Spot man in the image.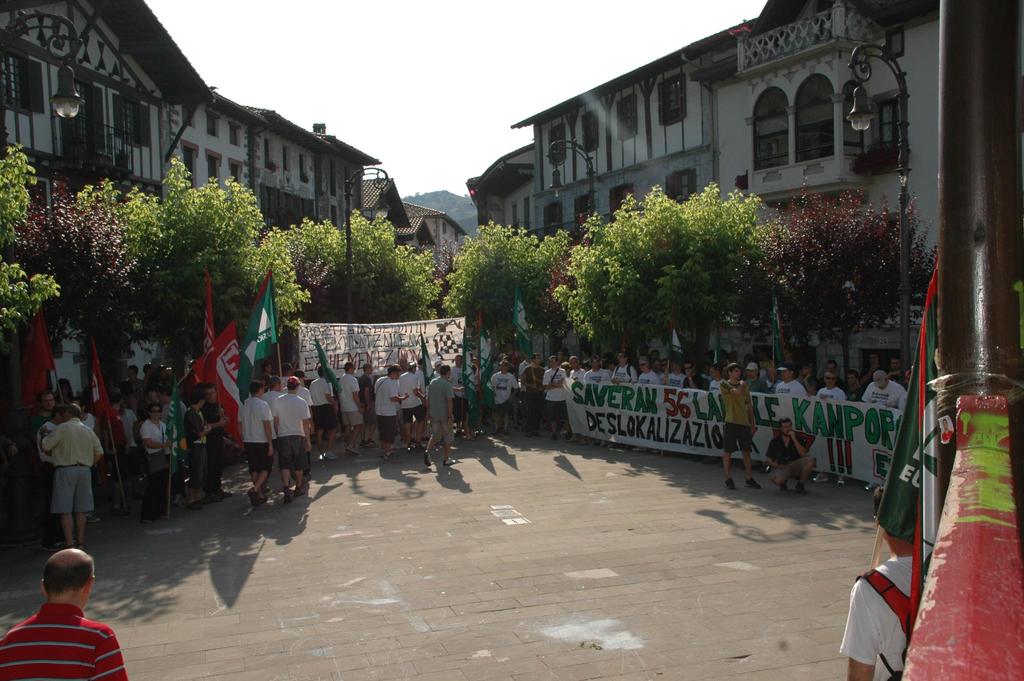
man found at 698/363/724/467.
